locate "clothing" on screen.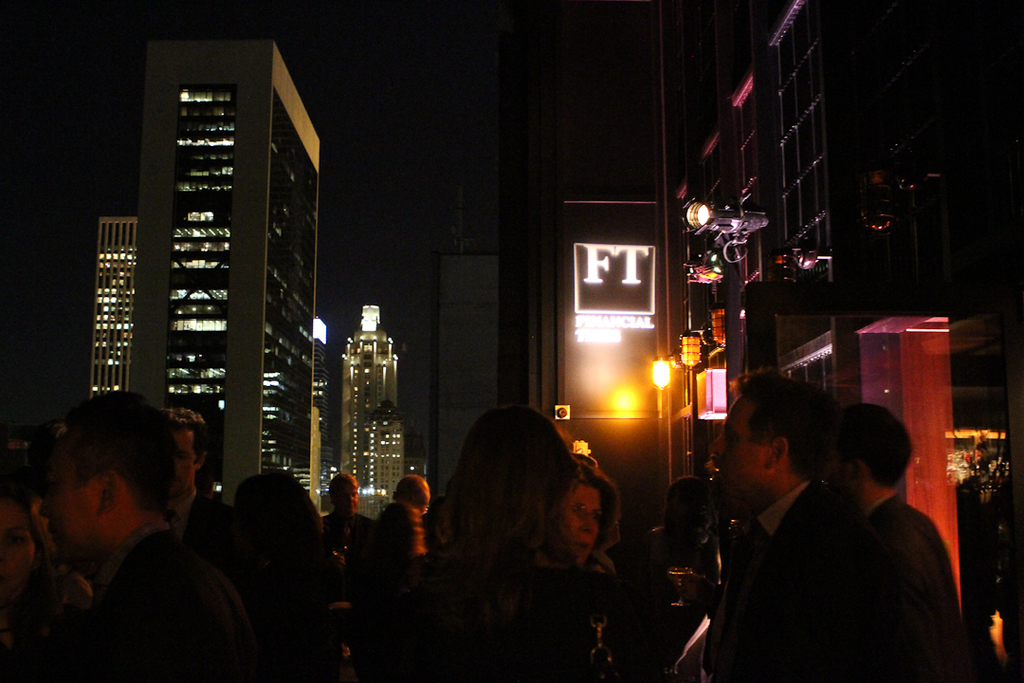
On screen at x1=865 y1=506 x2=947 y2=682.
